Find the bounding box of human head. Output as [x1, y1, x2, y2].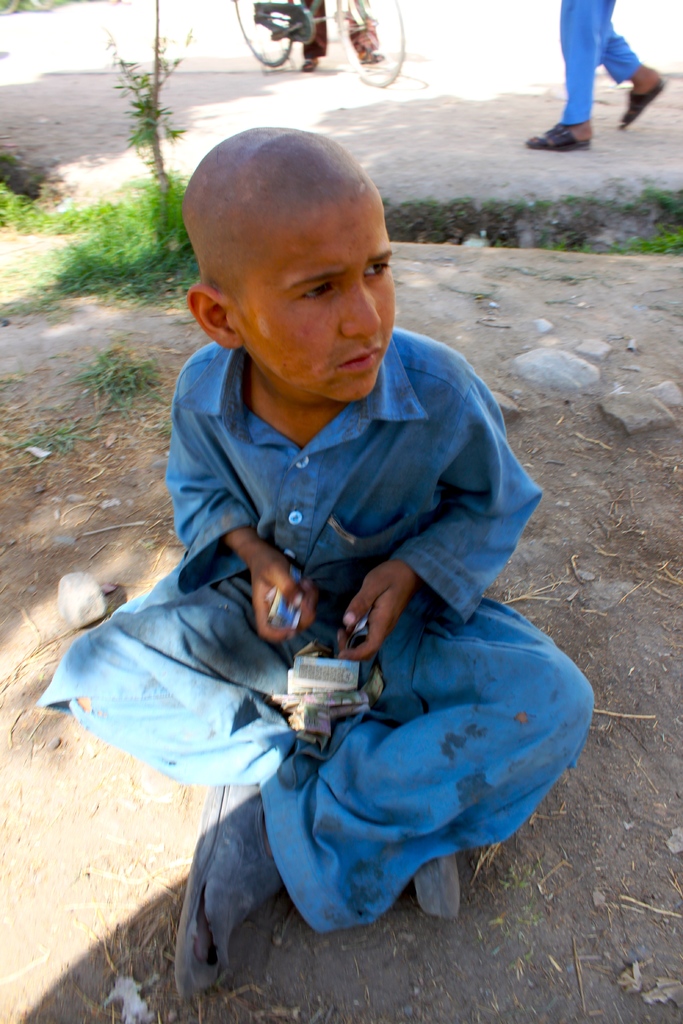
[227, 133, 408, 378].
